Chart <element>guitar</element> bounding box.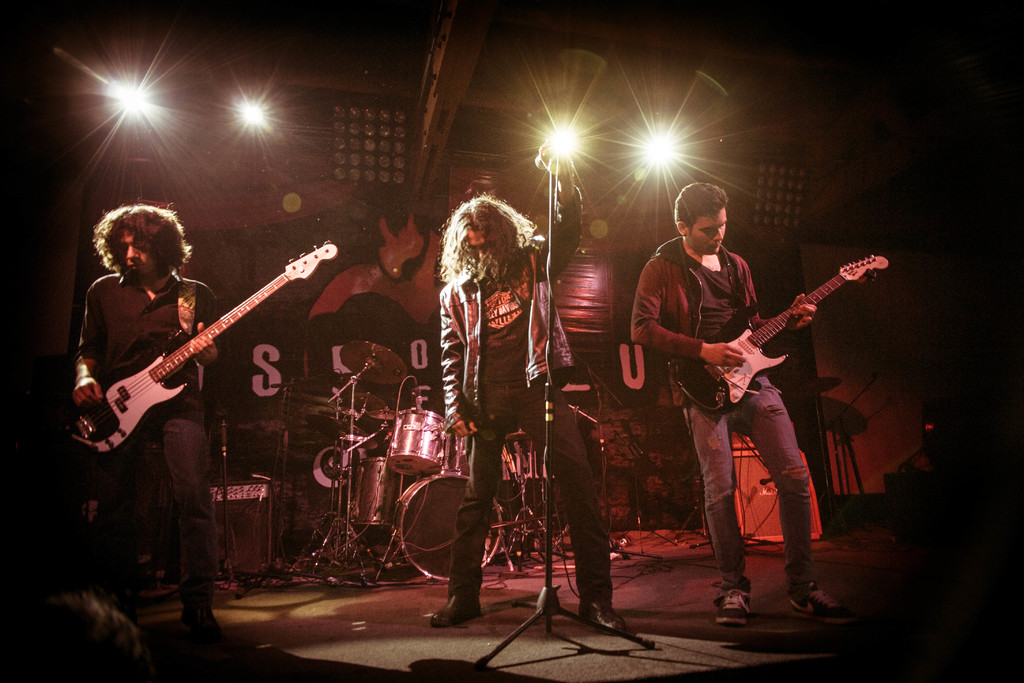
Charted: region(674, 252, 892, 415).
